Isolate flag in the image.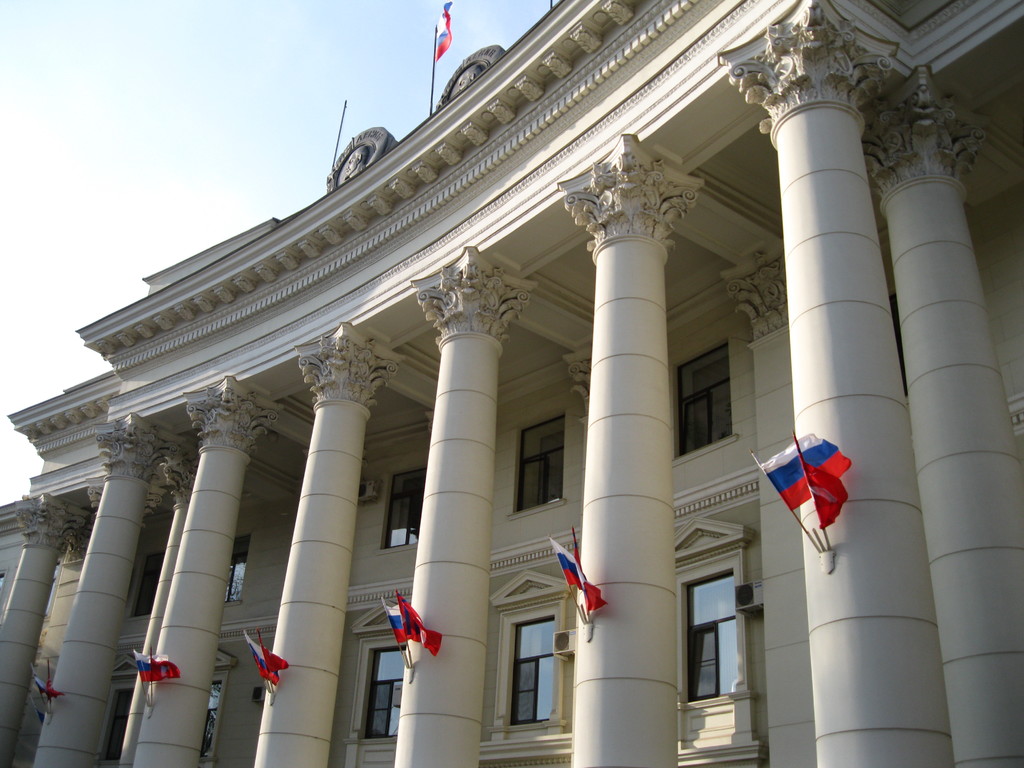
Isolated region: [31,667,62,701].
